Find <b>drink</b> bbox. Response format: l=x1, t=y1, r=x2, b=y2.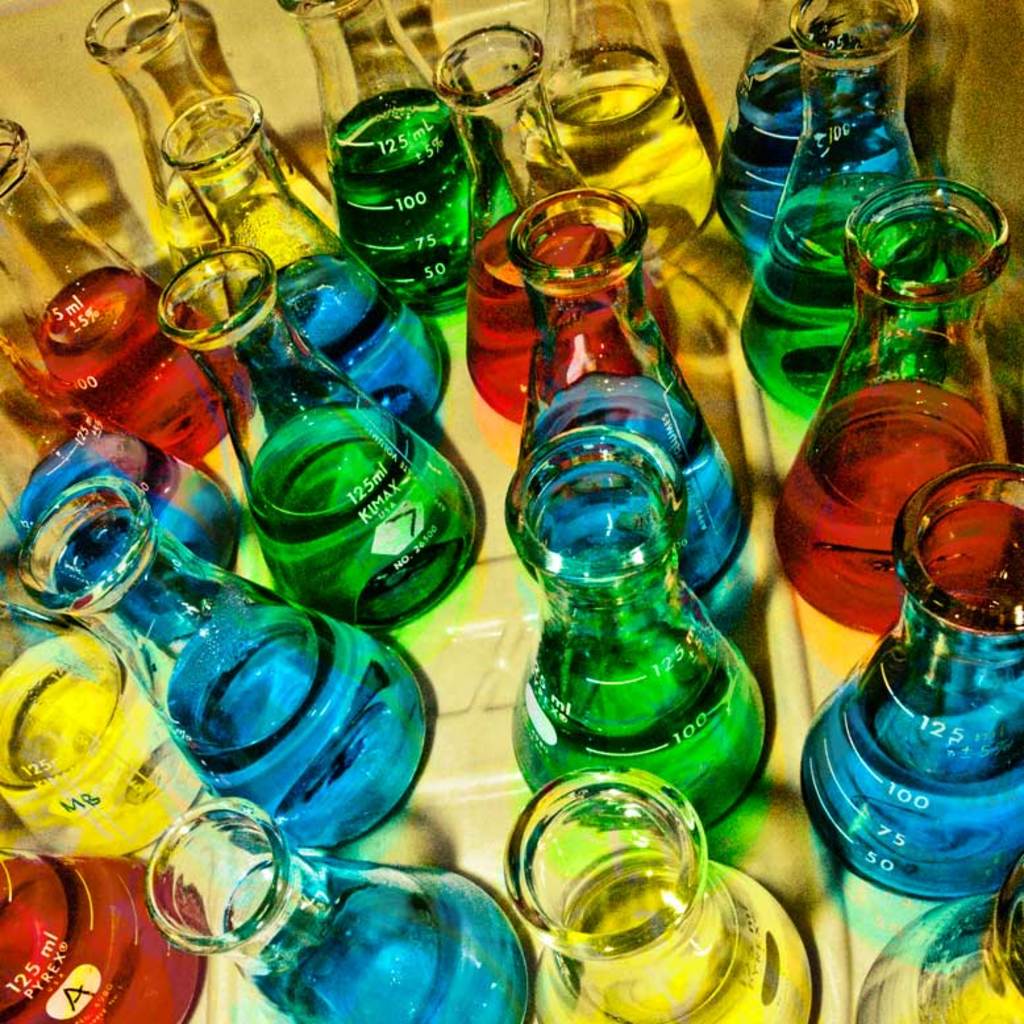
l=271, t=0, r=532, b=311.
